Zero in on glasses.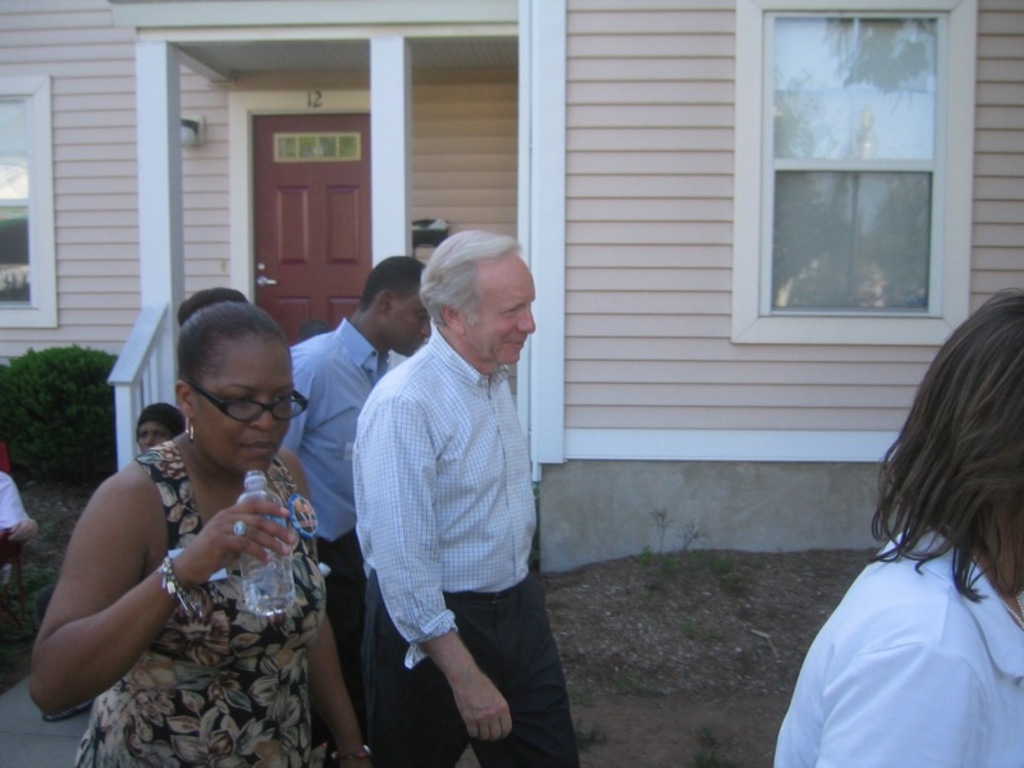
Zeroed in: (left=179, top=376, right=315, bottom=430).
